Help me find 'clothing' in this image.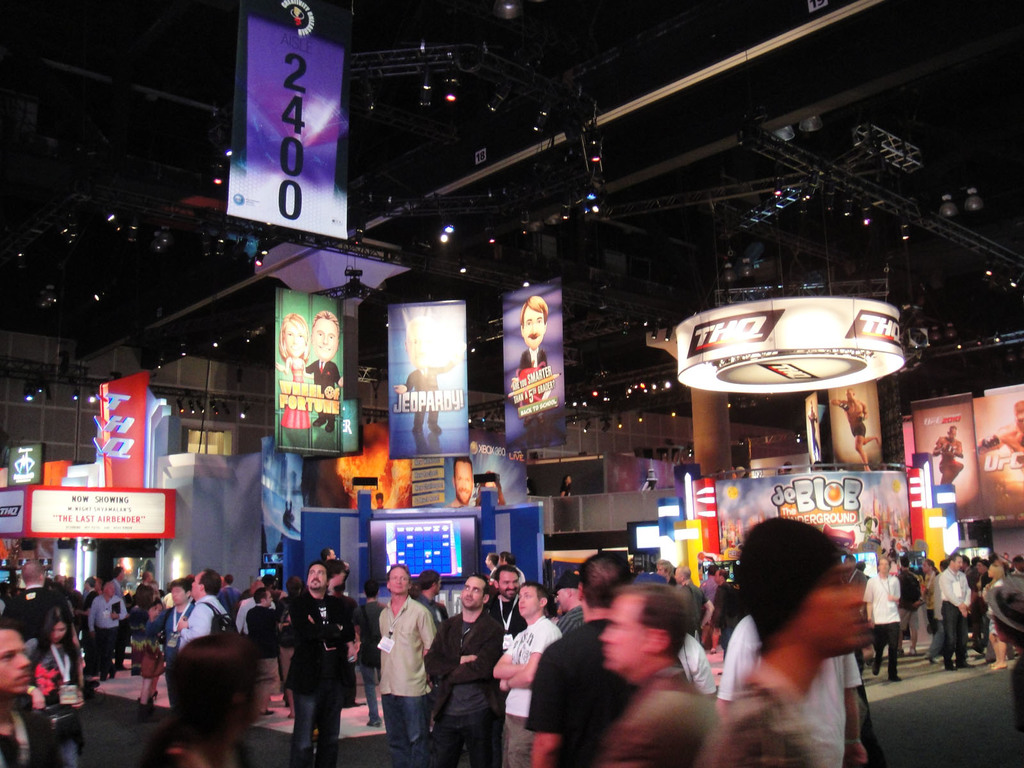
Found it: <box>517,342,552,378</box>.
